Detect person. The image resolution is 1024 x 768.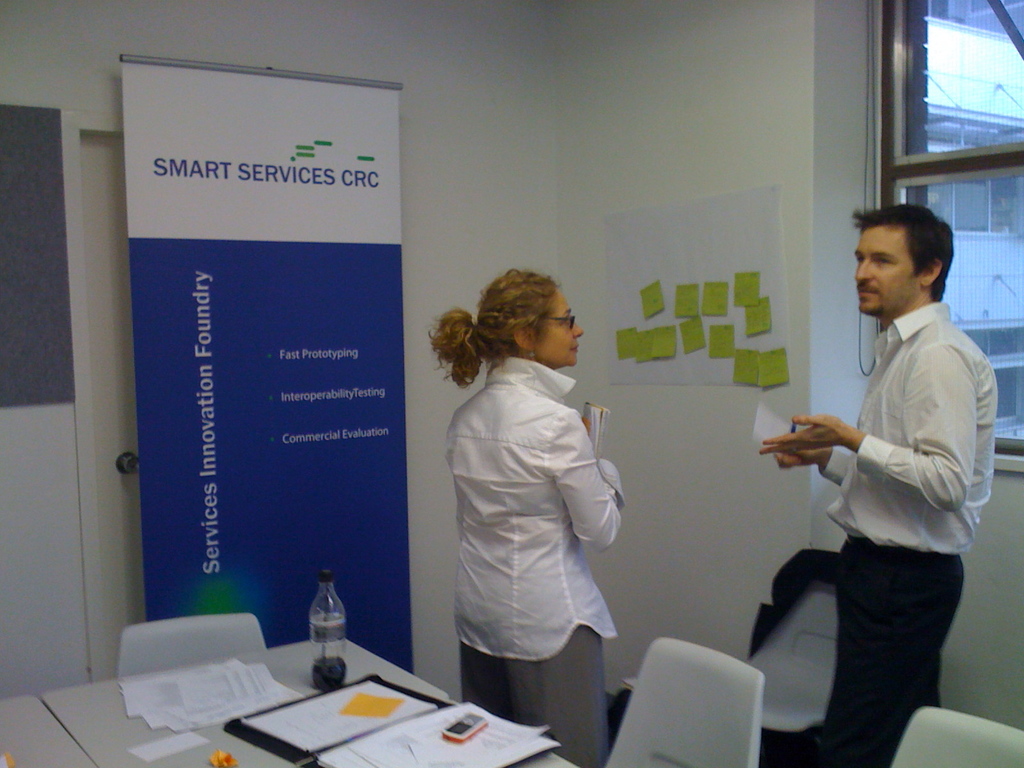
BBox(755, 207, 998, 767).
